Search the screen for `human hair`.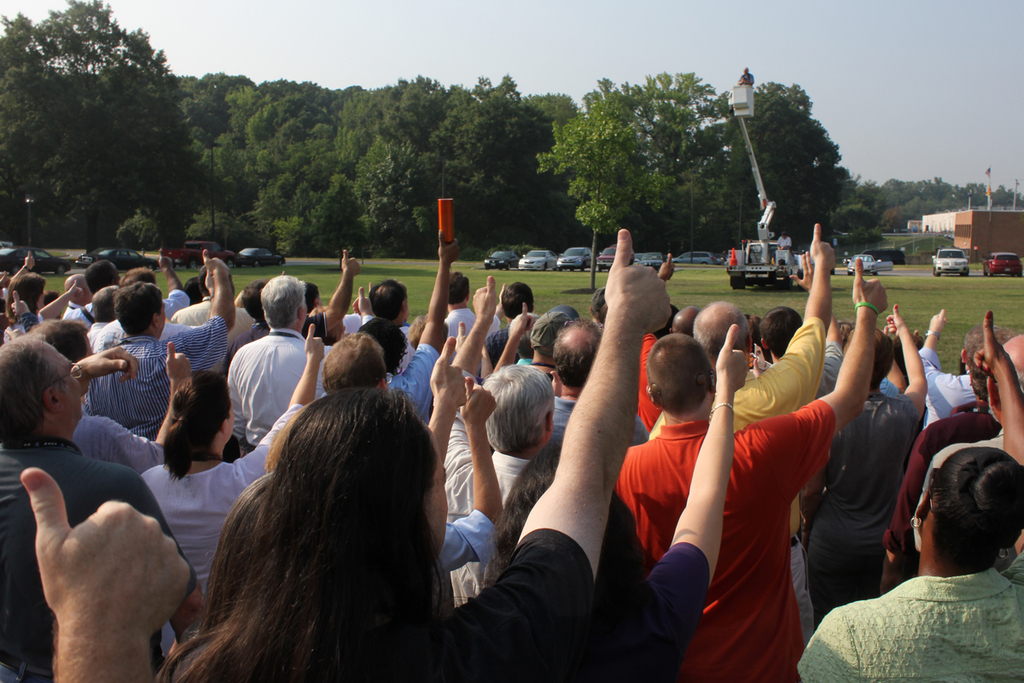
Found at [502, 276, 533, 331].
